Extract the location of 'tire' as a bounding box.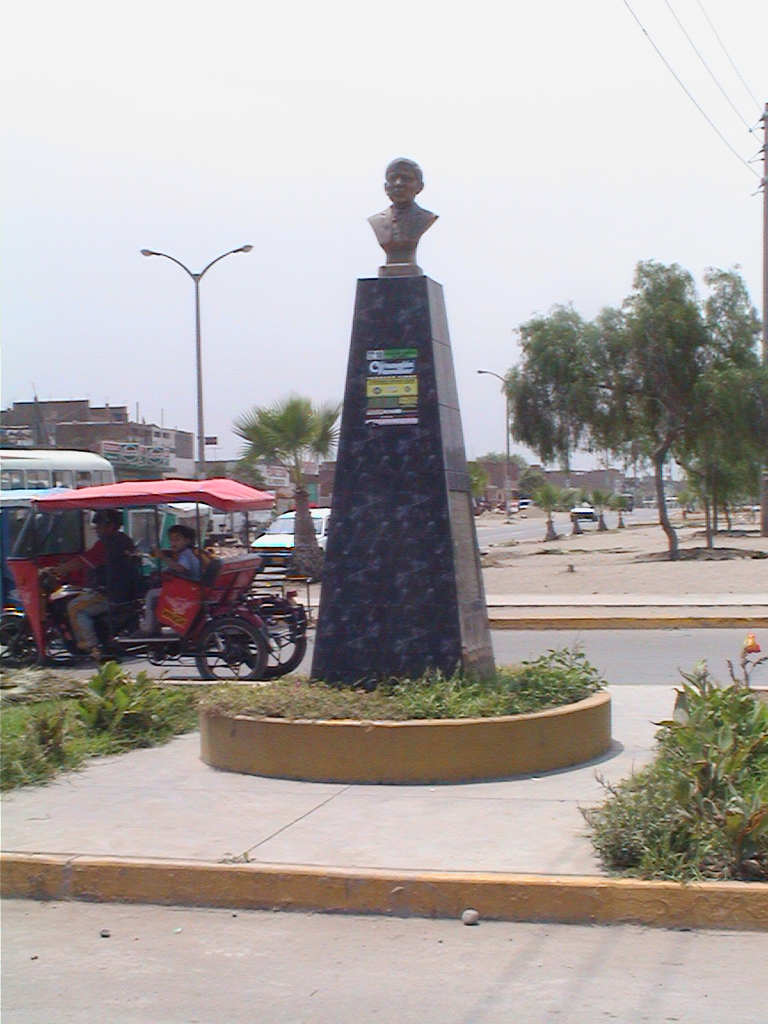
box(0, 620, 37, 669).
